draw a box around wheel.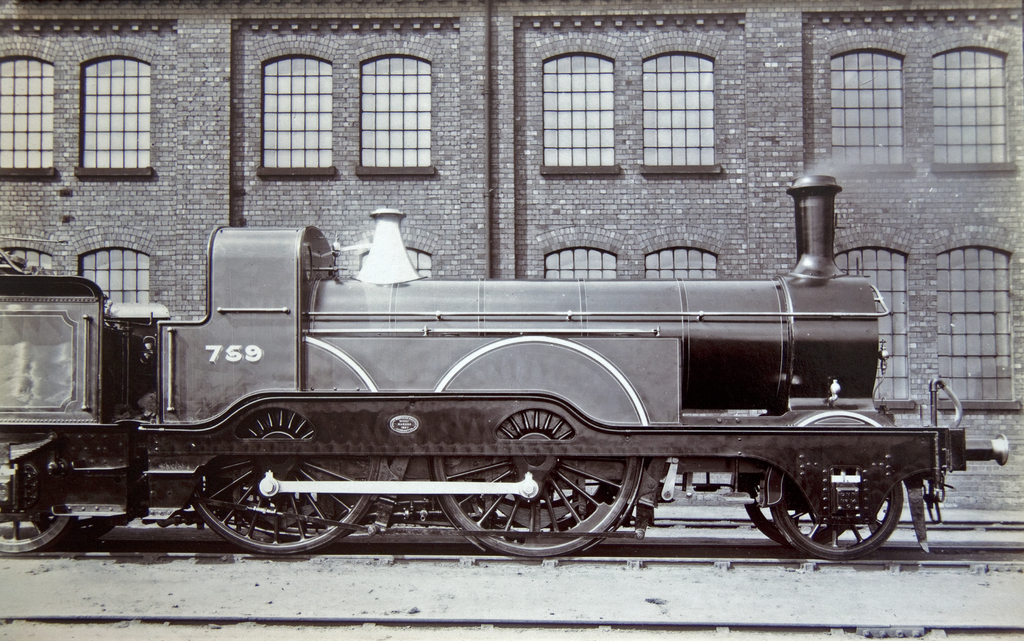
(772, 485, 904, 562).
